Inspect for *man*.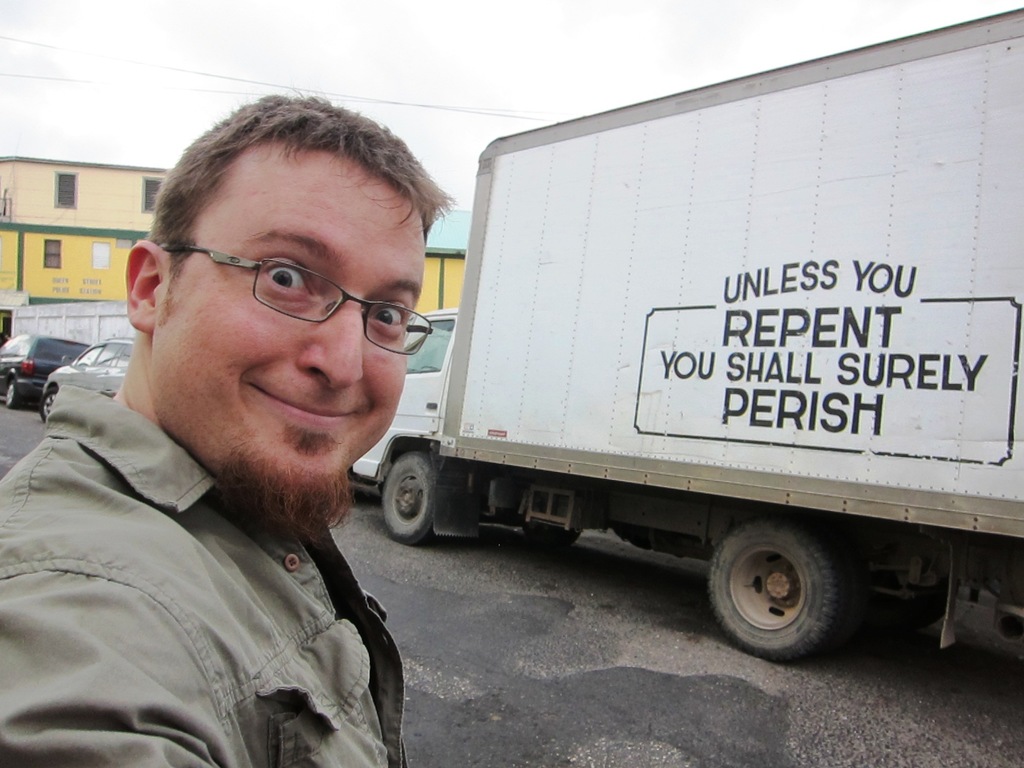
Inspection: <box>3,124,461,748</box>.
